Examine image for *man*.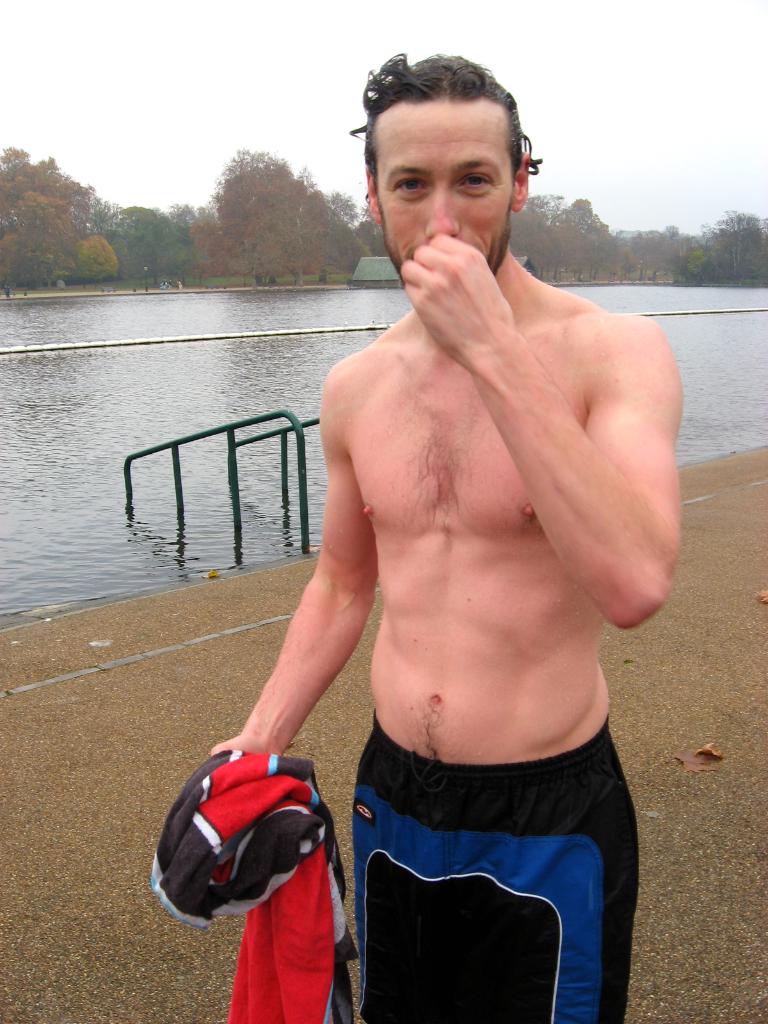
Examination result: 228,82,698,1023.
